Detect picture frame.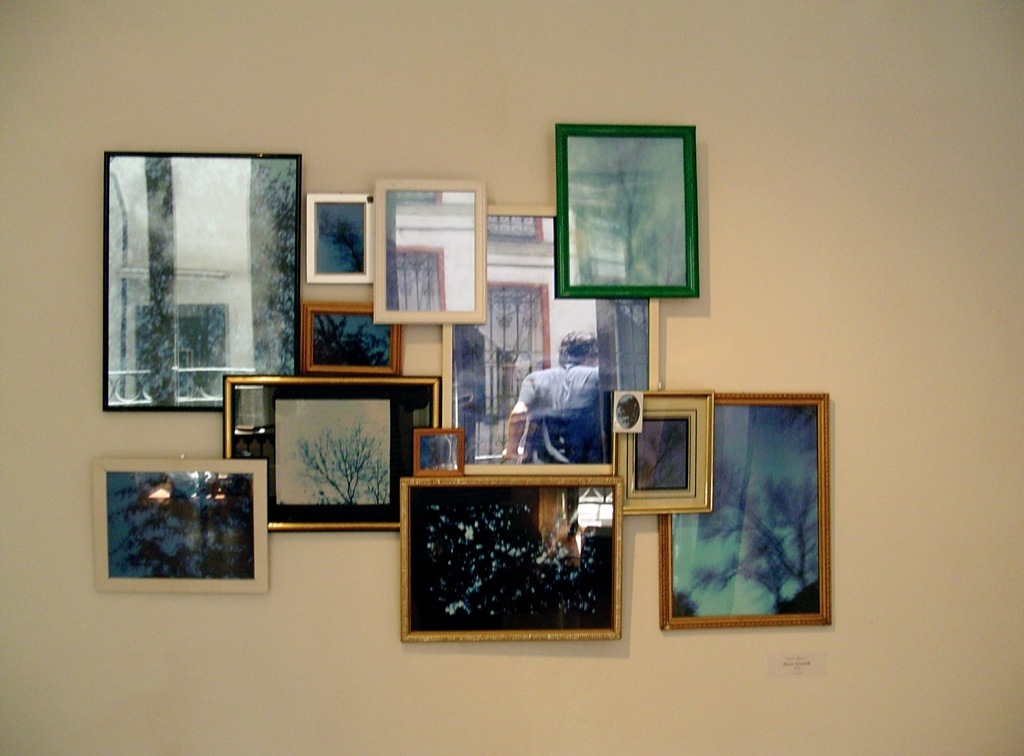
Detected at 304:193:373:282.
